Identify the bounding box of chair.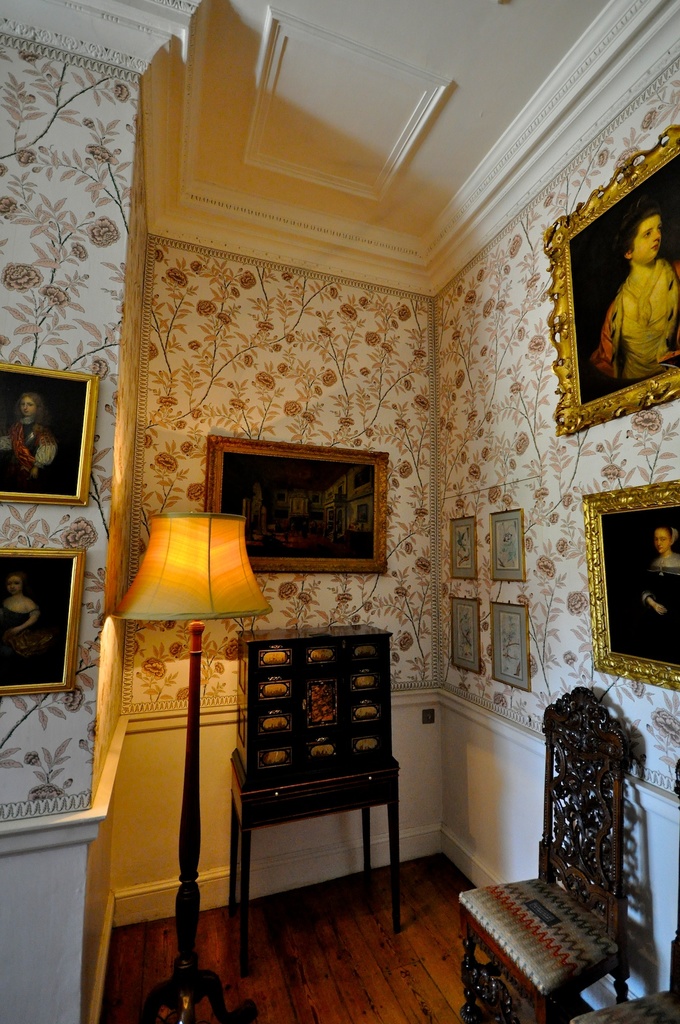
bbox=[566, 760, 679, 1023].
